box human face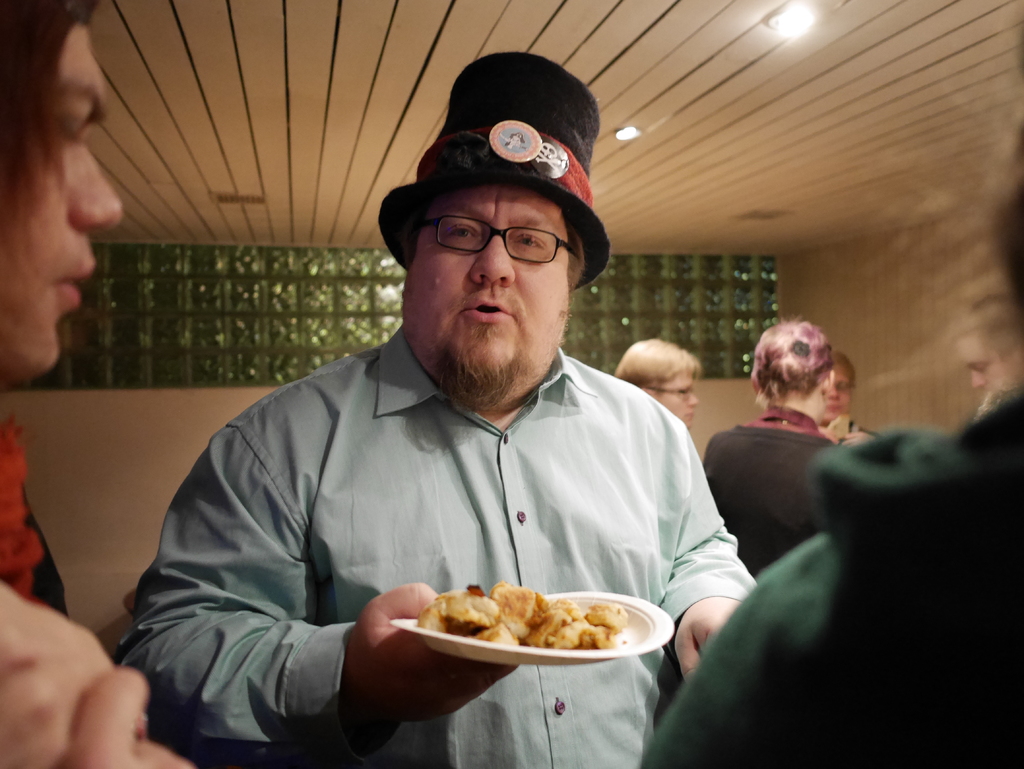
(820,368,851,425)
